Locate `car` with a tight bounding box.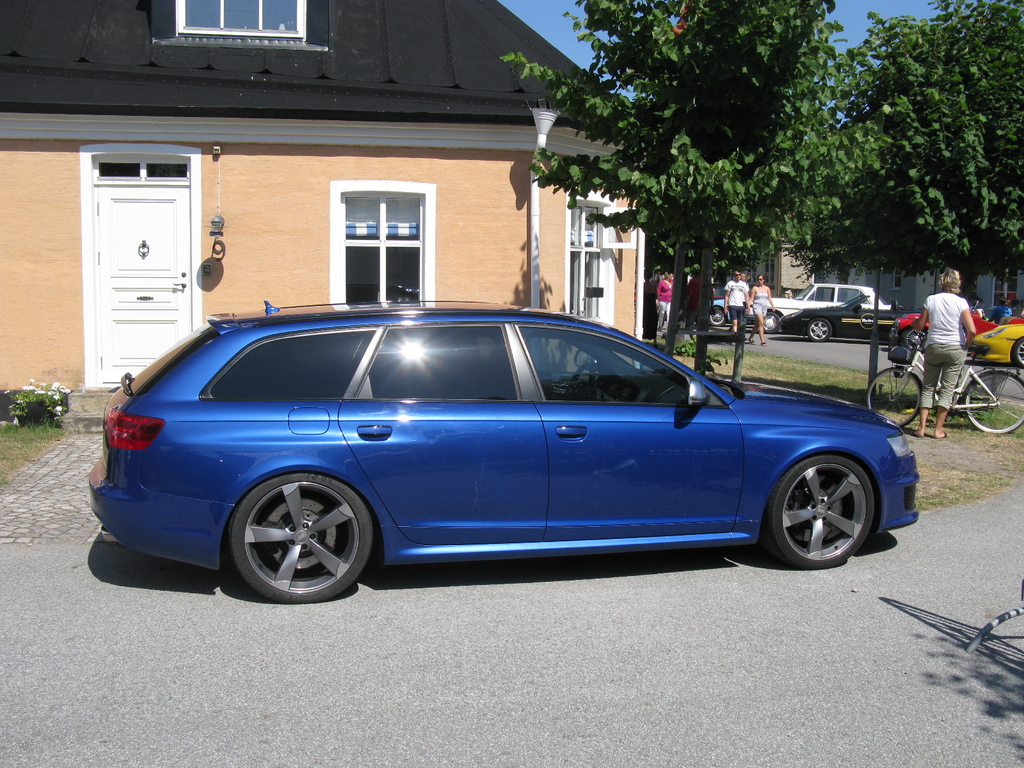
bbox=[743, 281, 887, 335].
